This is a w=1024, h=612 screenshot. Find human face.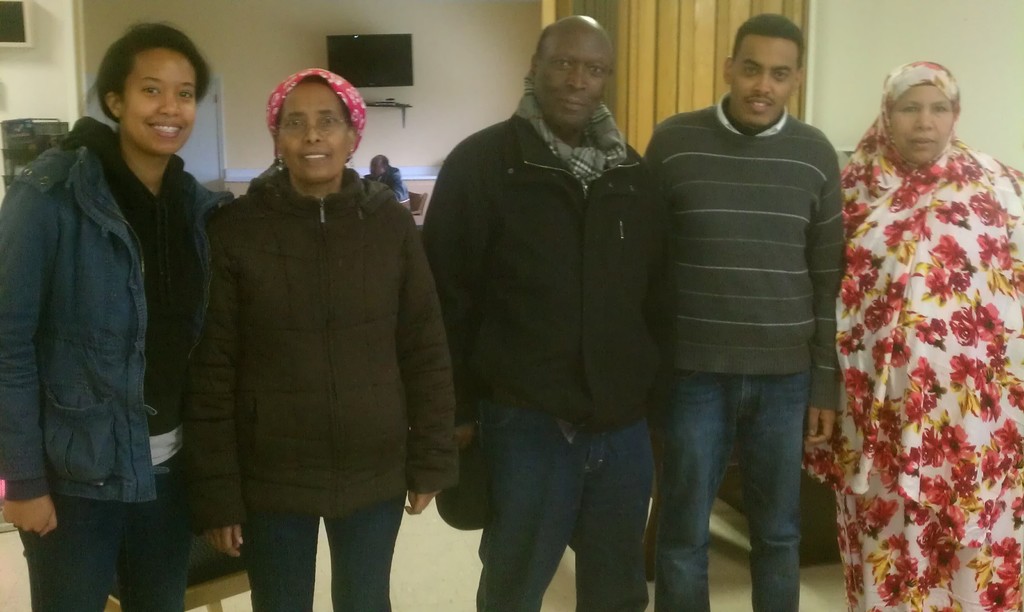
Bounding box: 120,42,203,156.
